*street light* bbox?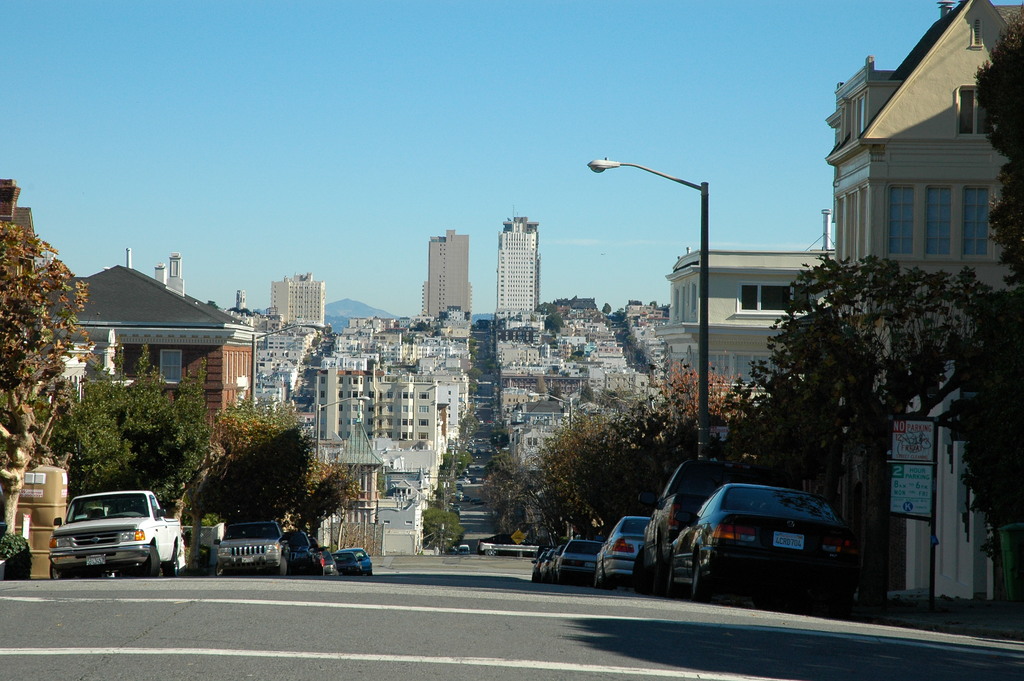
{"x1": 307, "y1": 374, "x2": 371, "y2": 543}
